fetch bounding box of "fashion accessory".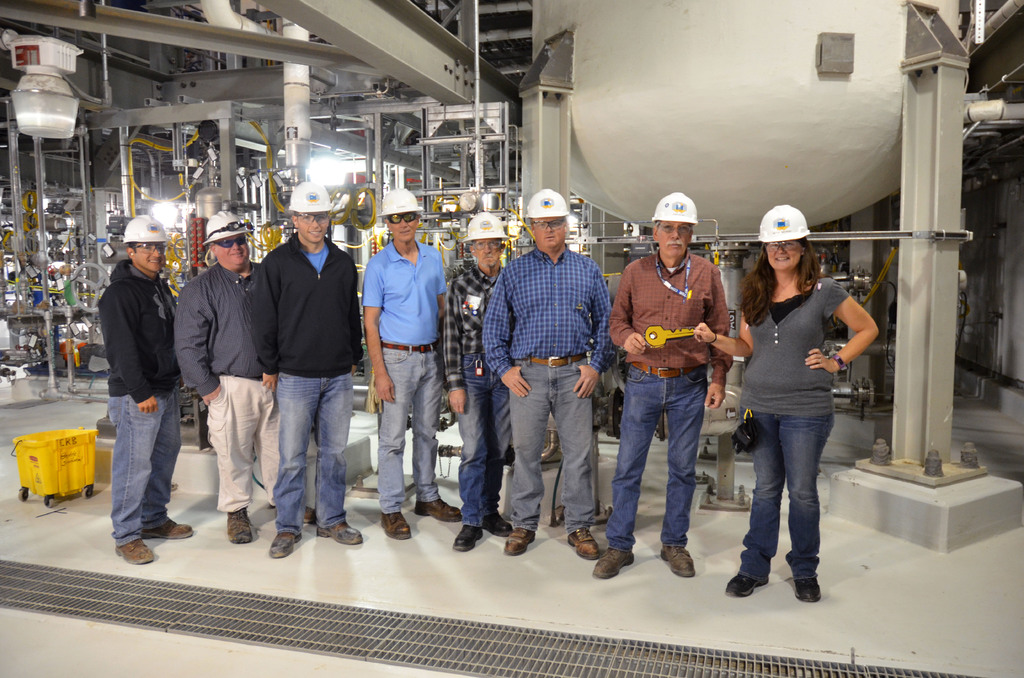
Bbox: [707, 332, 719, 343].
